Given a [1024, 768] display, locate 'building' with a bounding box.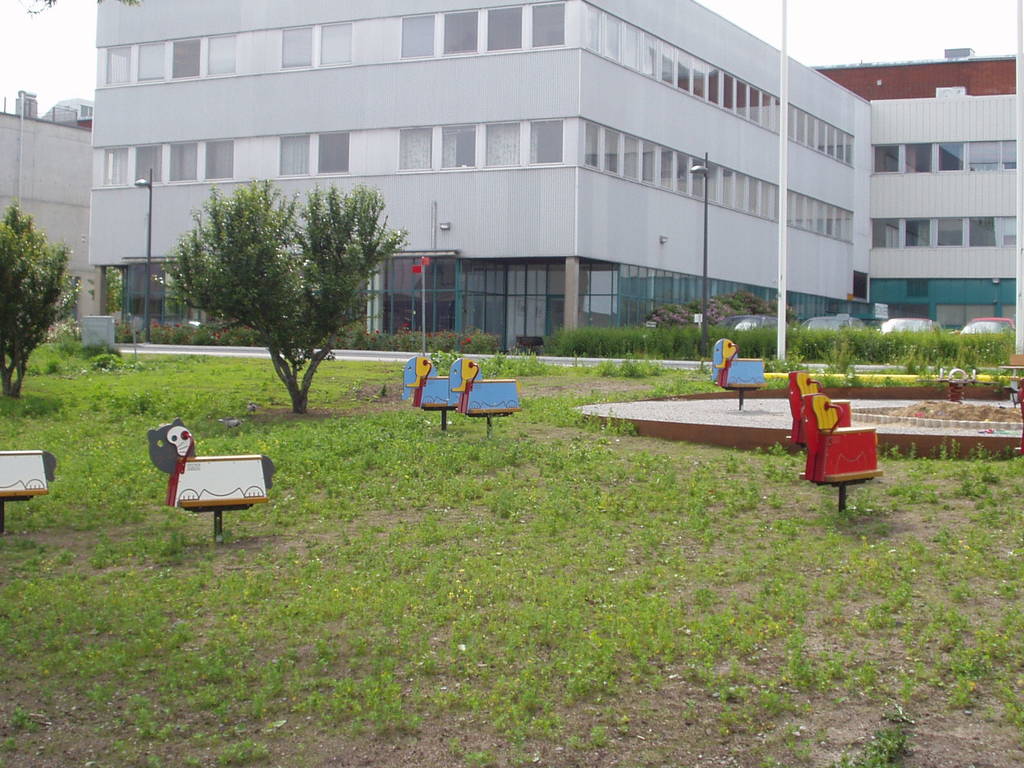
Located: left=88, top=0, right=1017, bottom=359.
